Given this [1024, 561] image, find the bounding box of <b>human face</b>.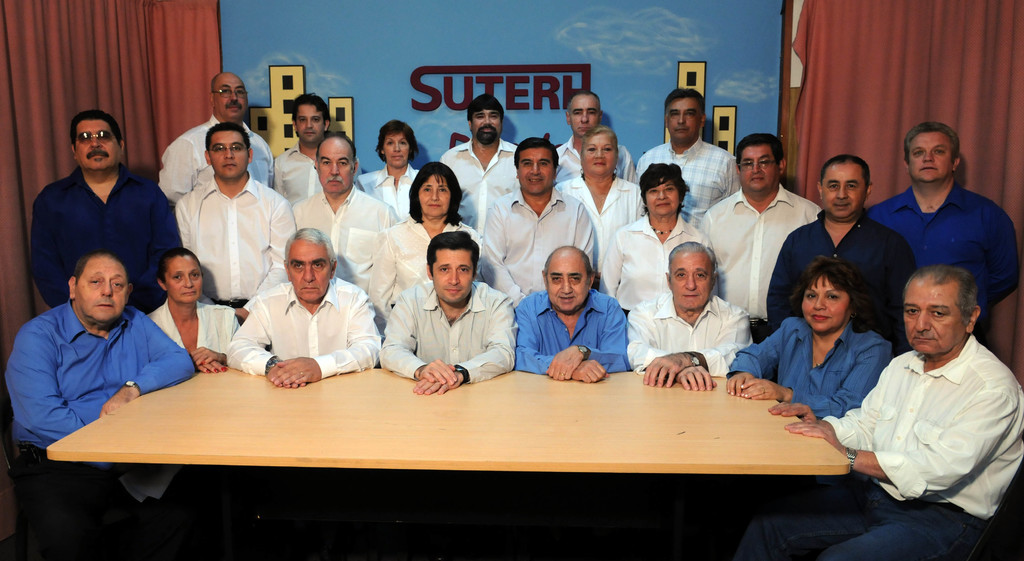
{"left": 801, "top": 276, "right": 849, "bottom": 334}.
